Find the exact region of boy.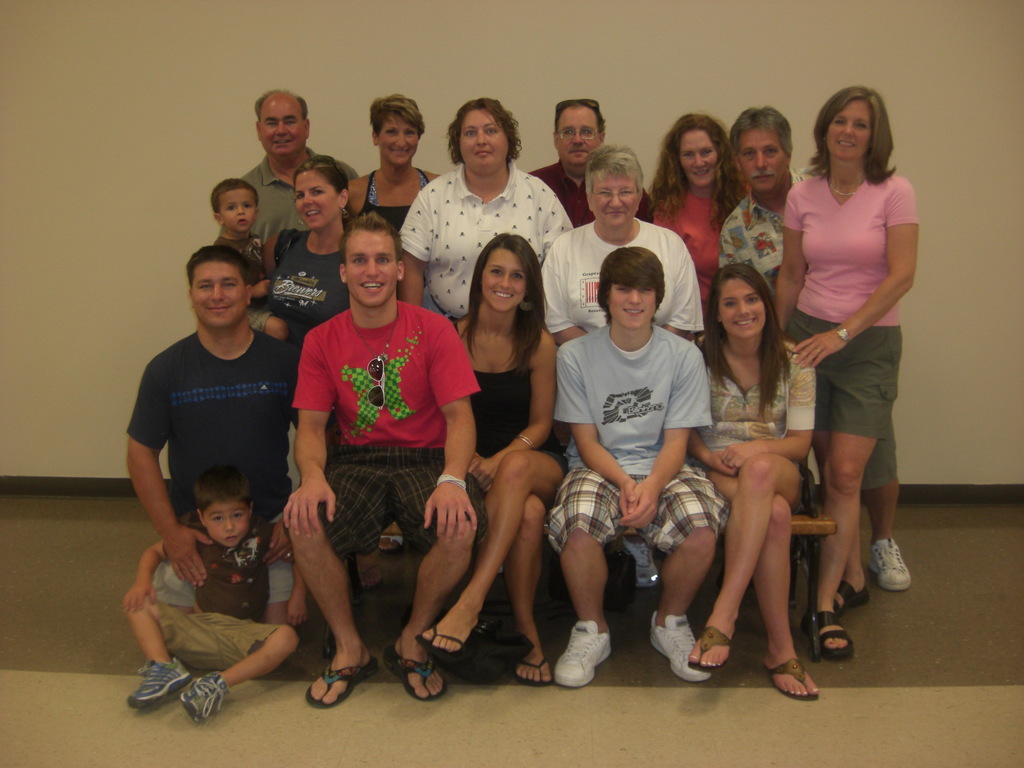
Exact region: pyautogui.locateOnScreen(542, 246, 730, 688).
